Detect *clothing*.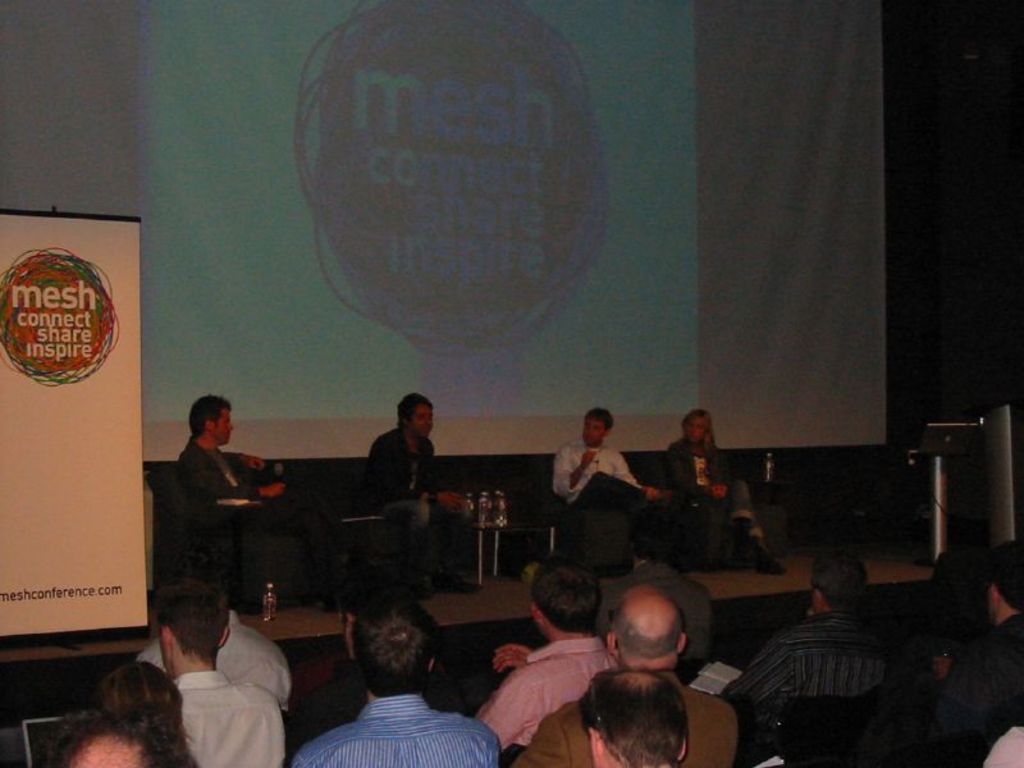
Detected at [x1=933, y1=612, x2=1023, y2=744].
